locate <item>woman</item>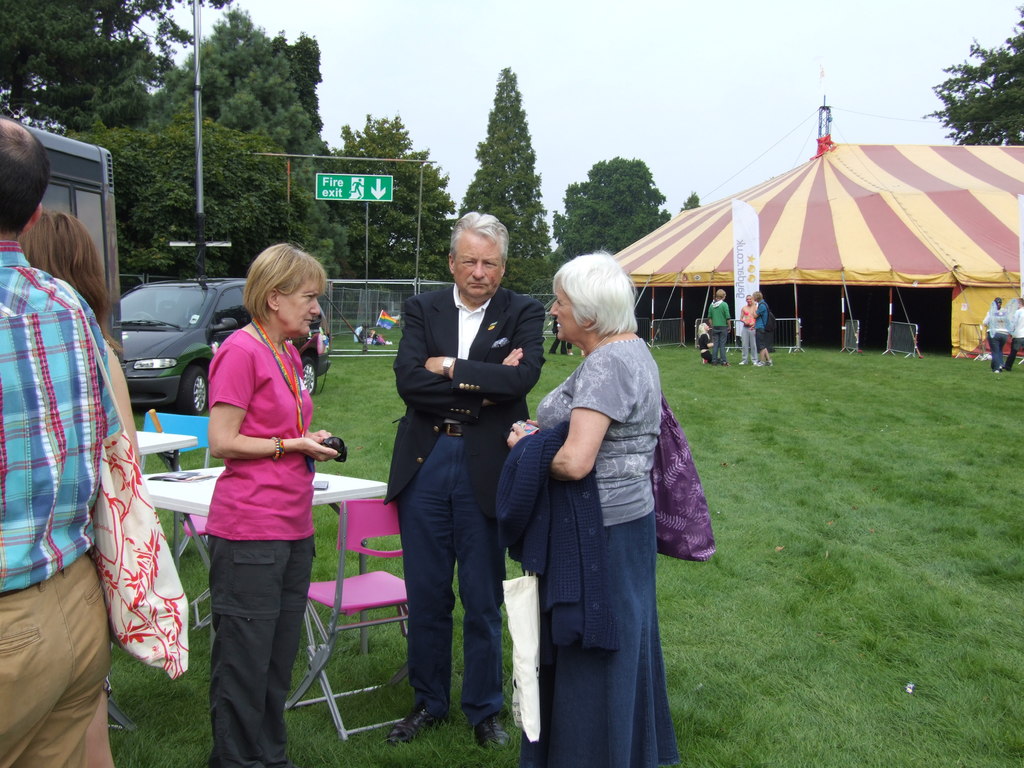
(739,294,756,365)
